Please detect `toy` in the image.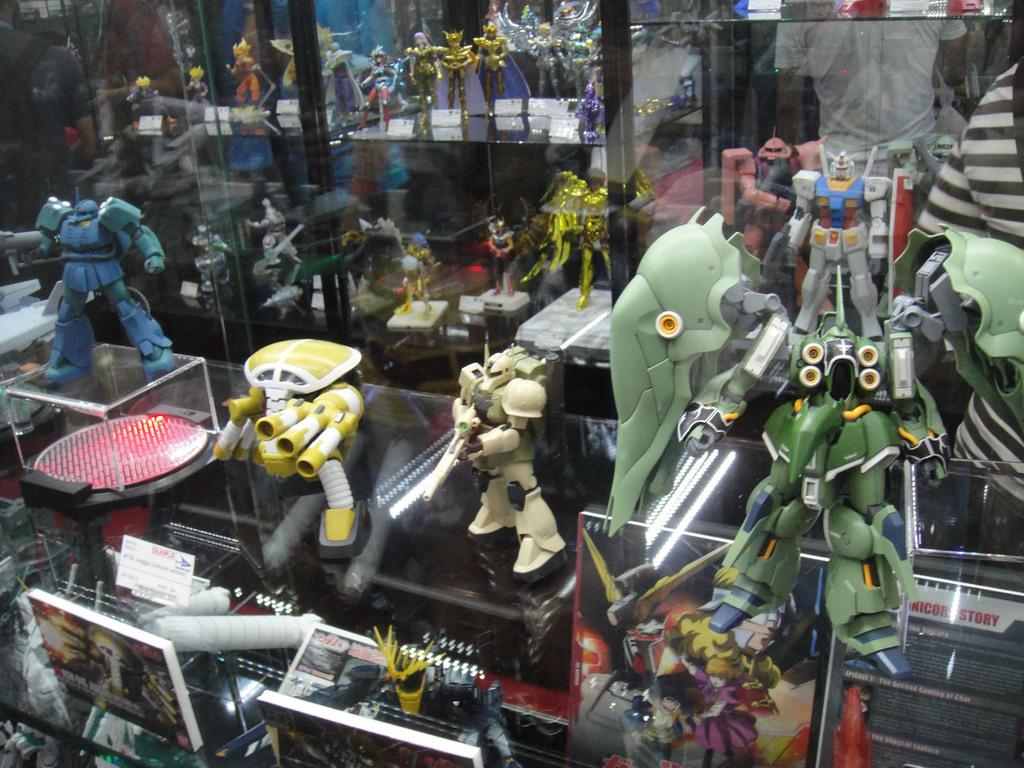
384 234 449 328.
